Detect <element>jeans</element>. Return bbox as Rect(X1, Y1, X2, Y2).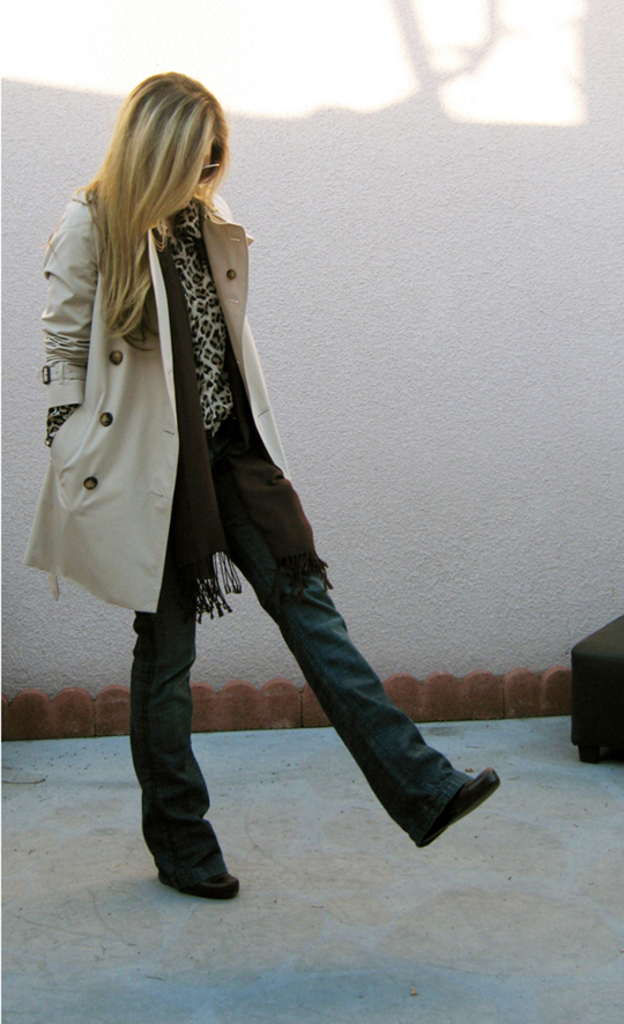
Rect(116, 534, 432, 873).
